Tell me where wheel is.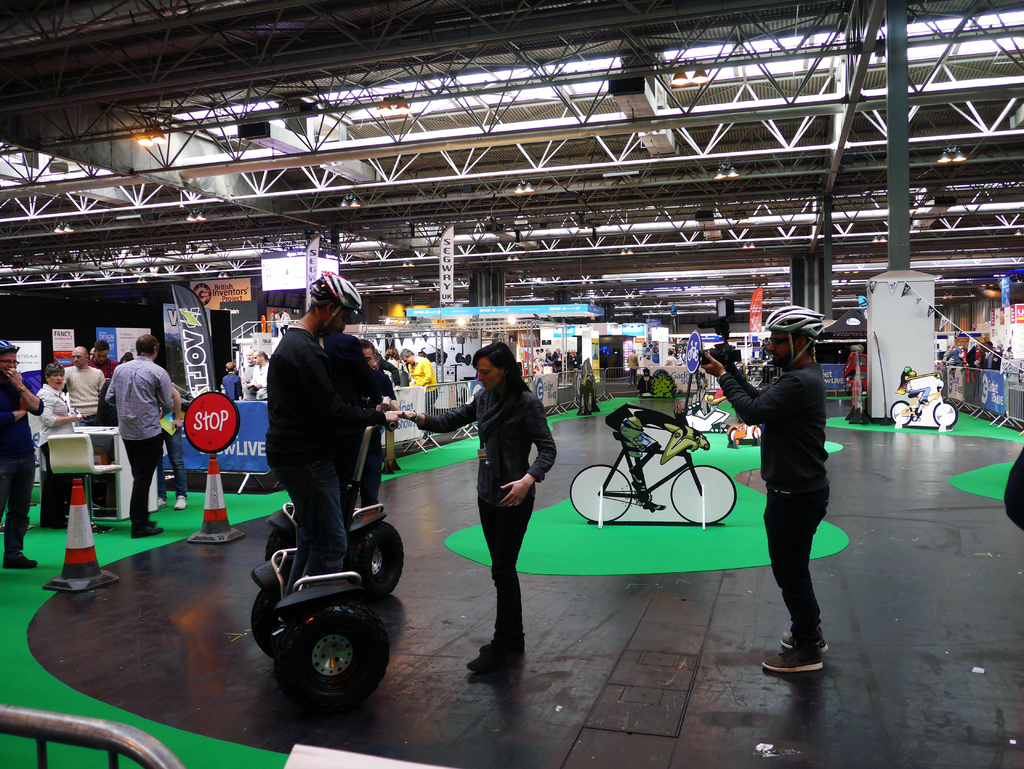
wheel is at (266,529,297,561).
